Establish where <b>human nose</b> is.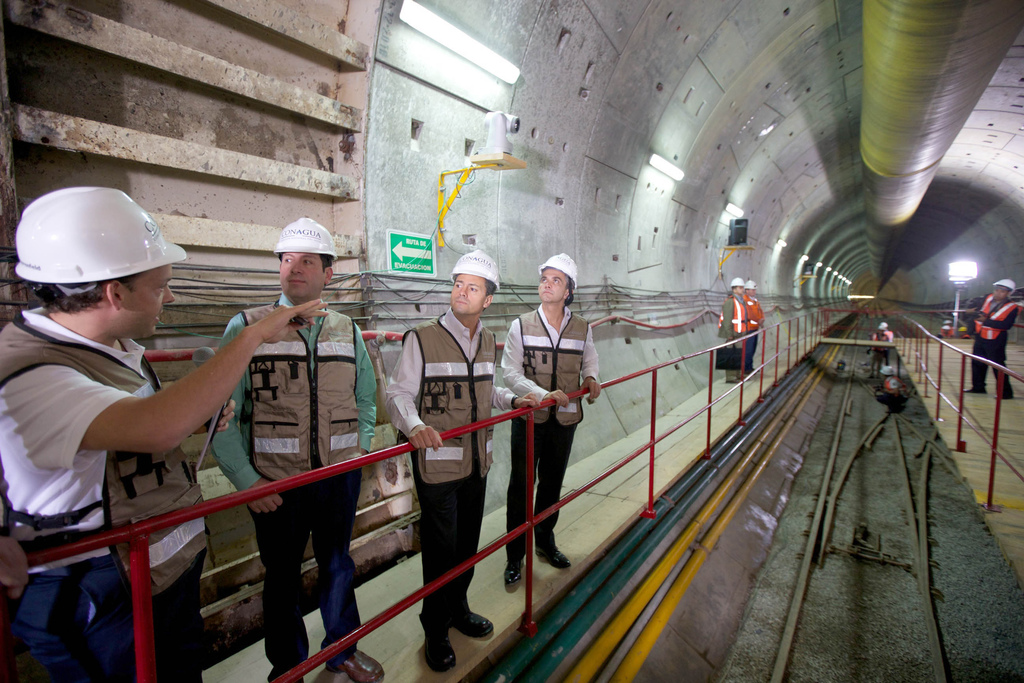
Established at BBox(292, 260, 305, 277).
